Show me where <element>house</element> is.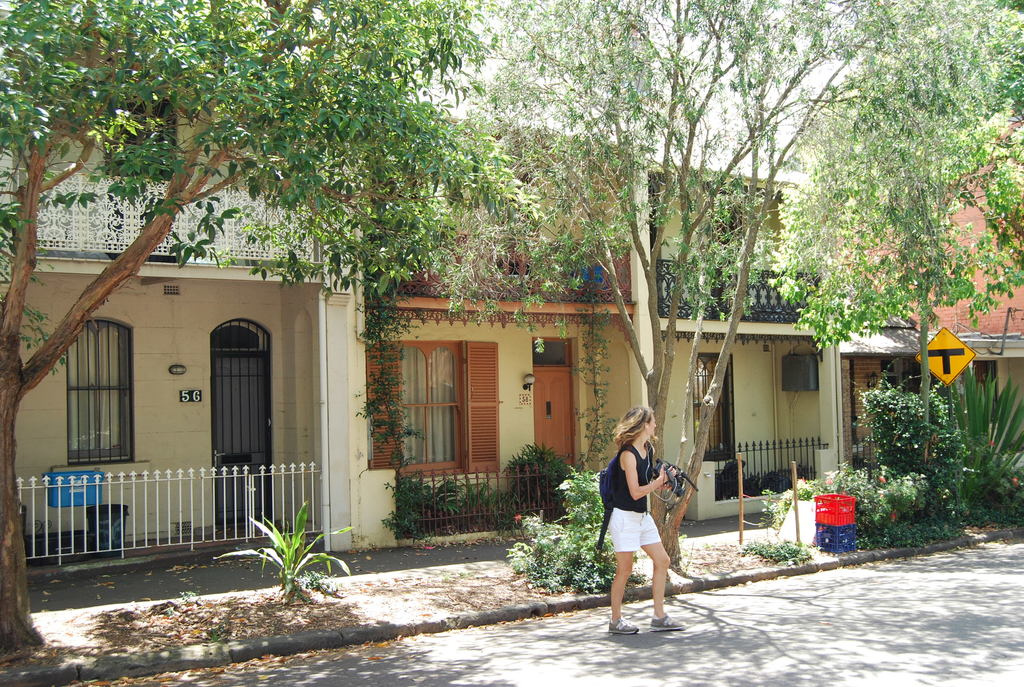
<element>house</element> is at [left=0, top=90, right=348, bottom=576].
